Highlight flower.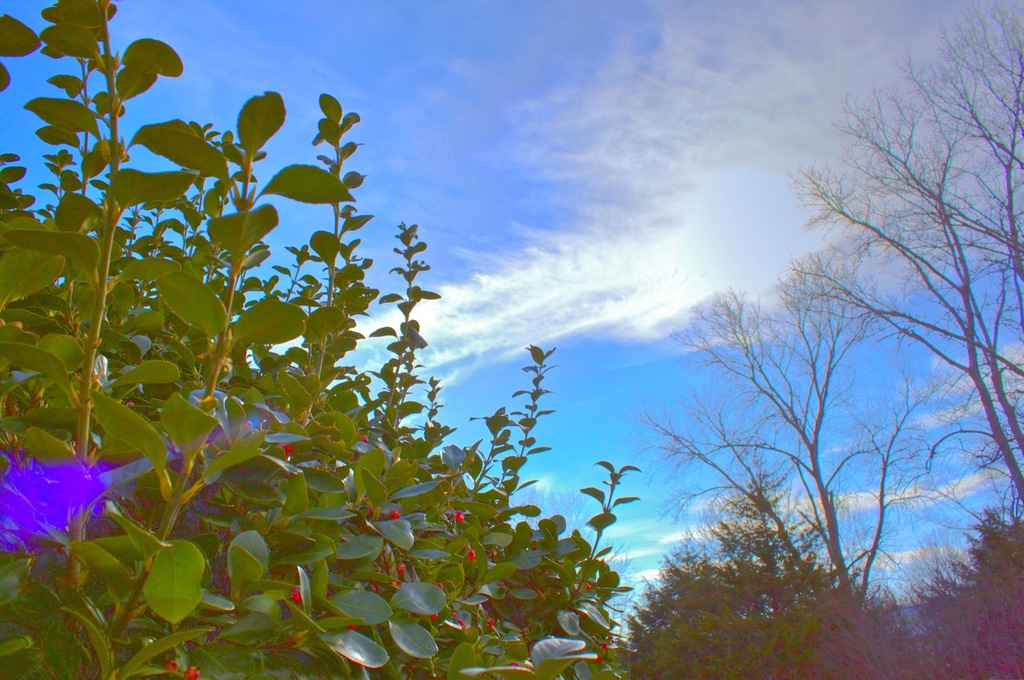
Highlighted region: <bbox>452, 512, 466, 525</bbox>.
